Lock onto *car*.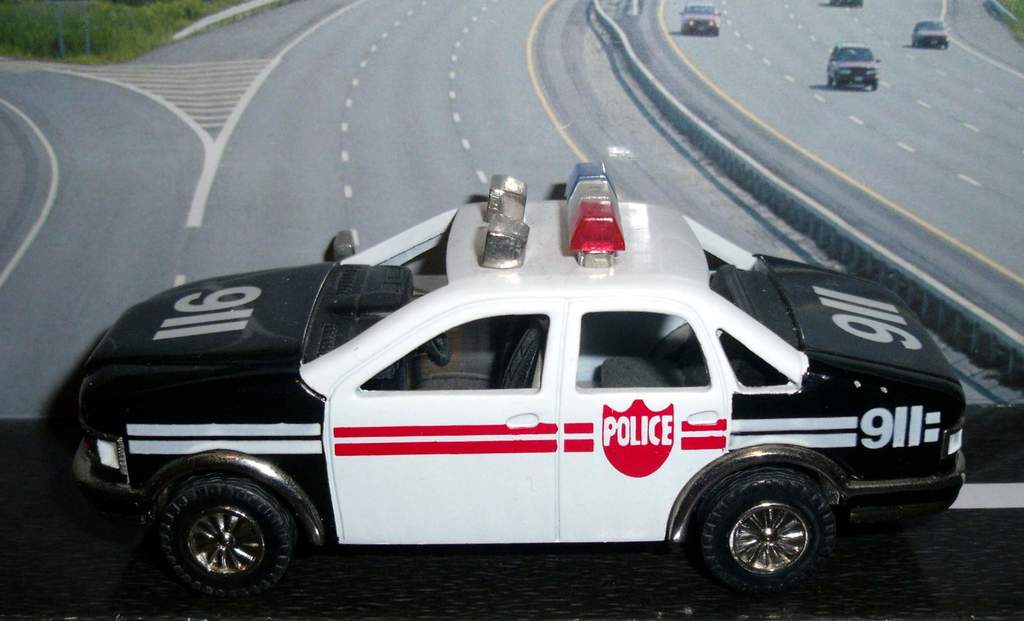
Locked: [677, 2, 724, 35].
